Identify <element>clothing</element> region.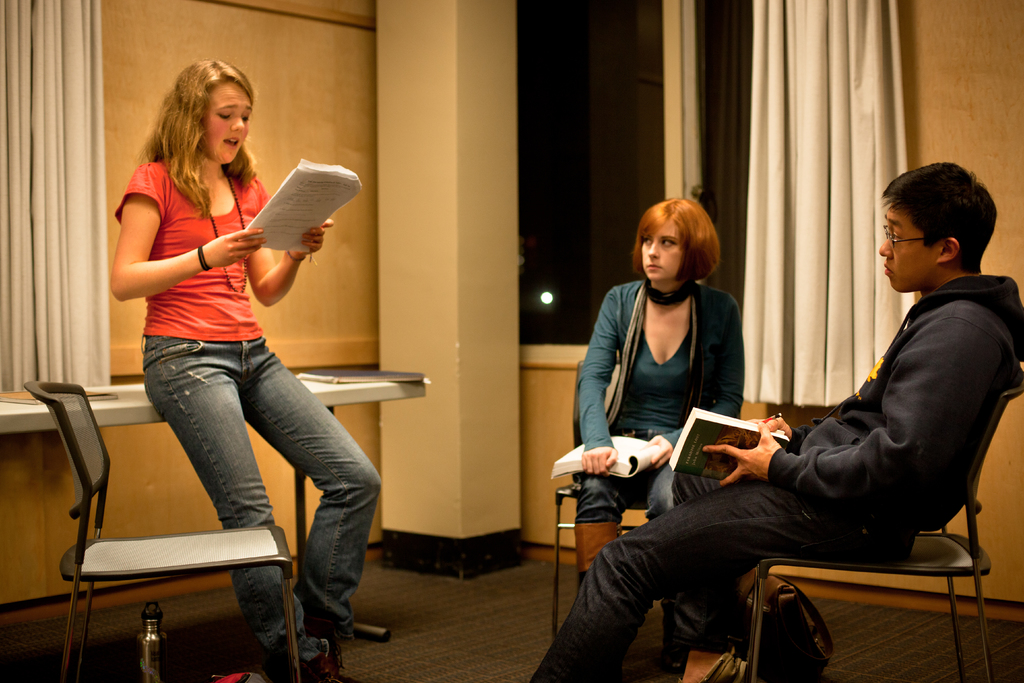
Region: <region>525, 280, 1023, 682</region>.
